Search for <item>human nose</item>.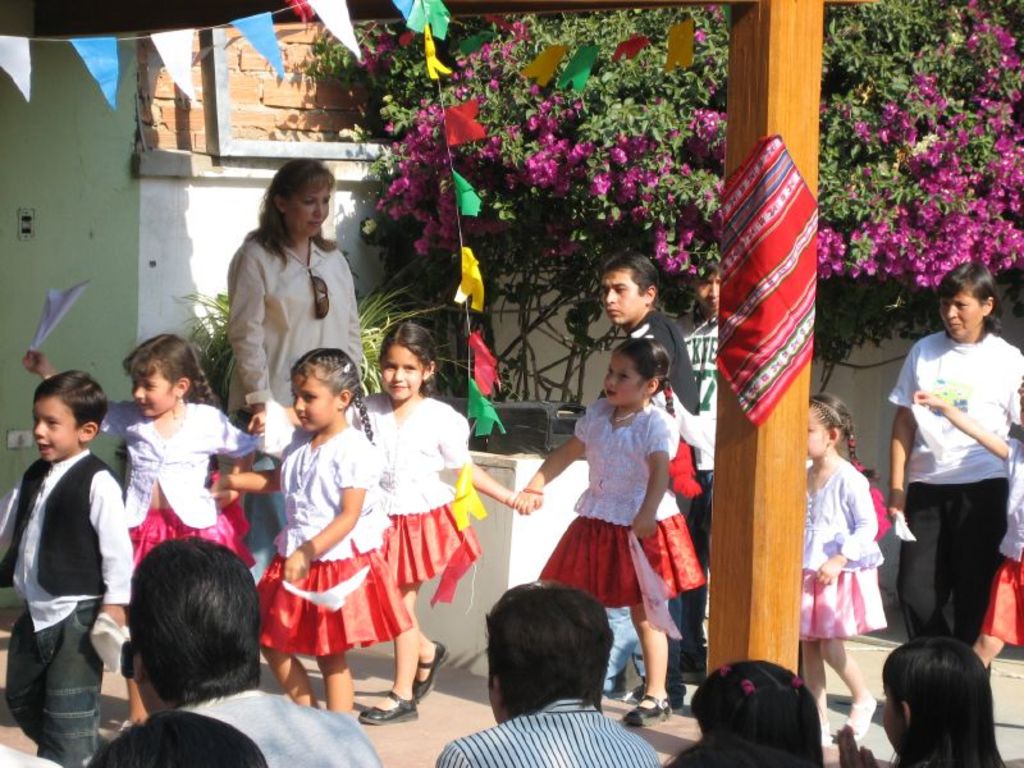
Found at {"left": 604, "top": 289, "right": 618, "bottom": 305}.
